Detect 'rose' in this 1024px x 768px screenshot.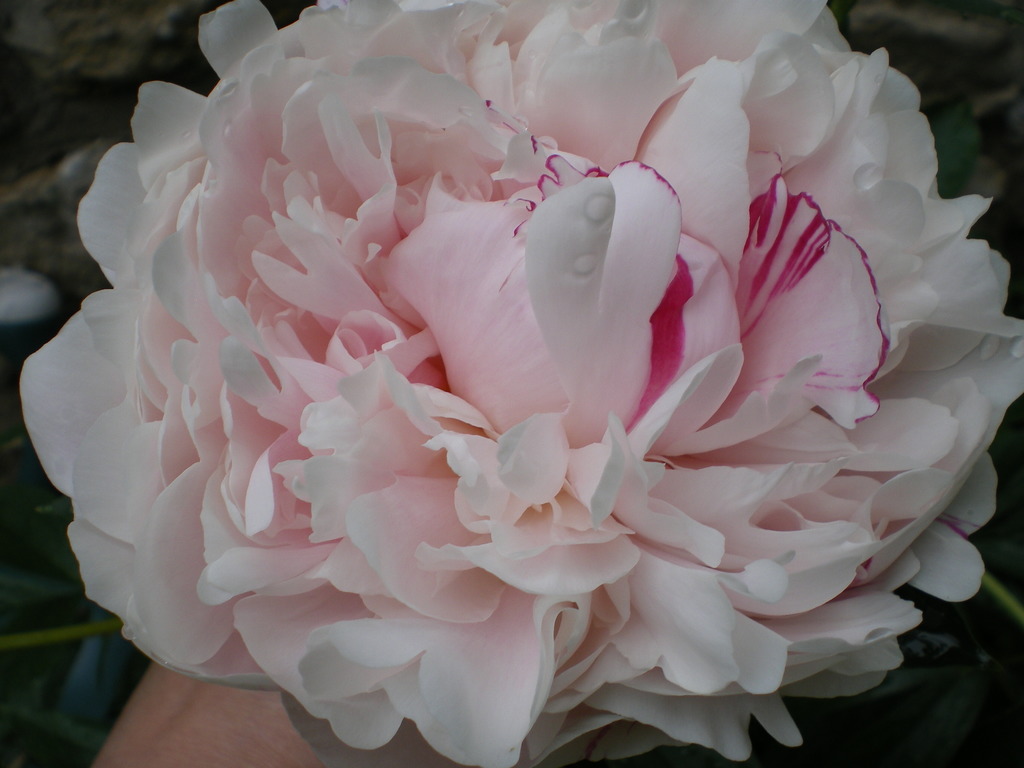
Detection: 19,0,1023,767.
